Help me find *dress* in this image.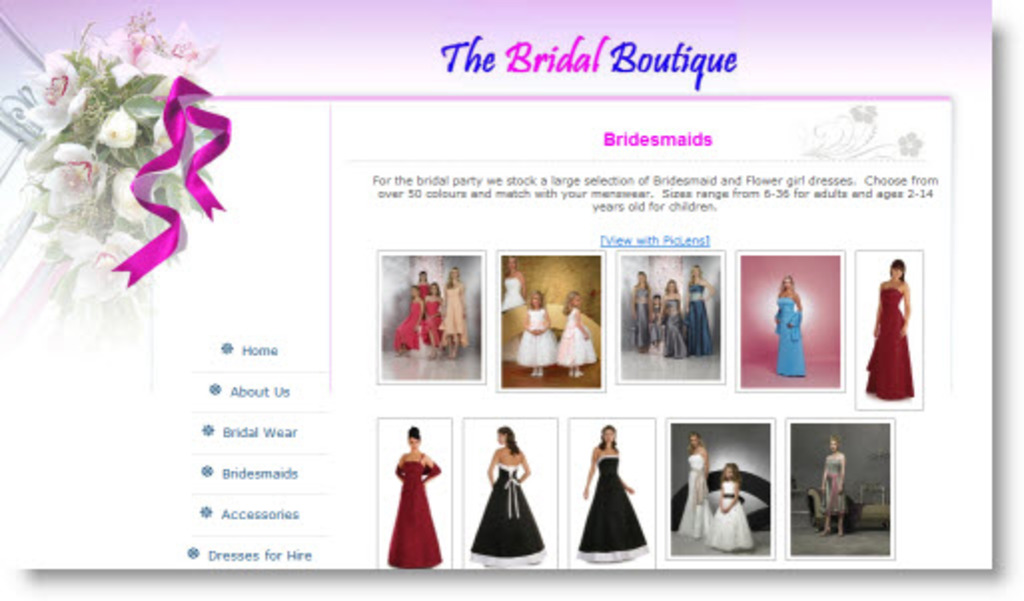
Found it: box=[465, 463, 543, 563].
